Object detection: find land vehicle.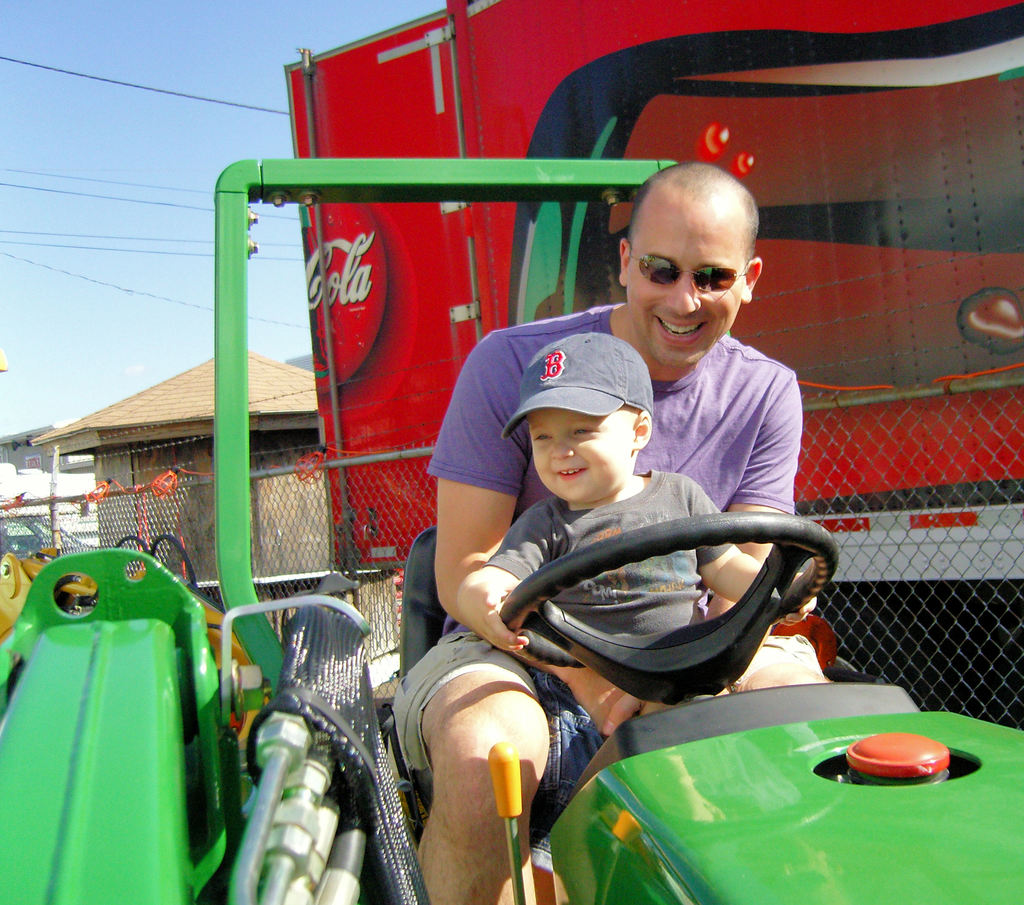
(left=0, top=535, right=256, bottom=683).
